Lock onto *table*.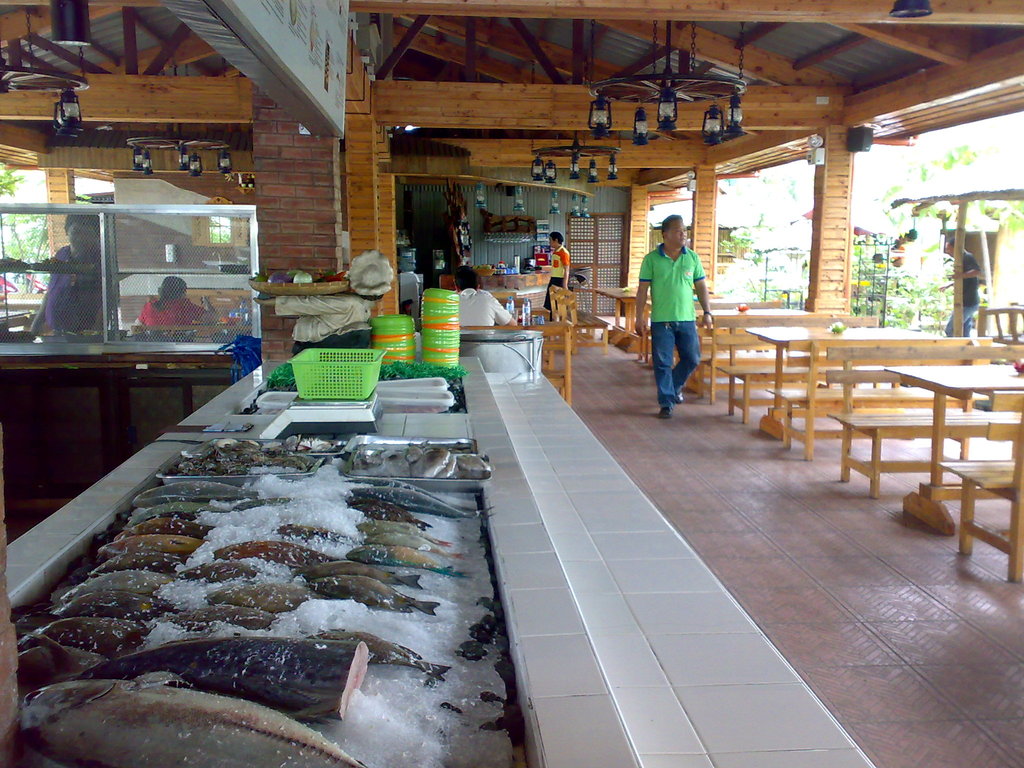
Locked: l=890, t=361, r=1023, b=534.
